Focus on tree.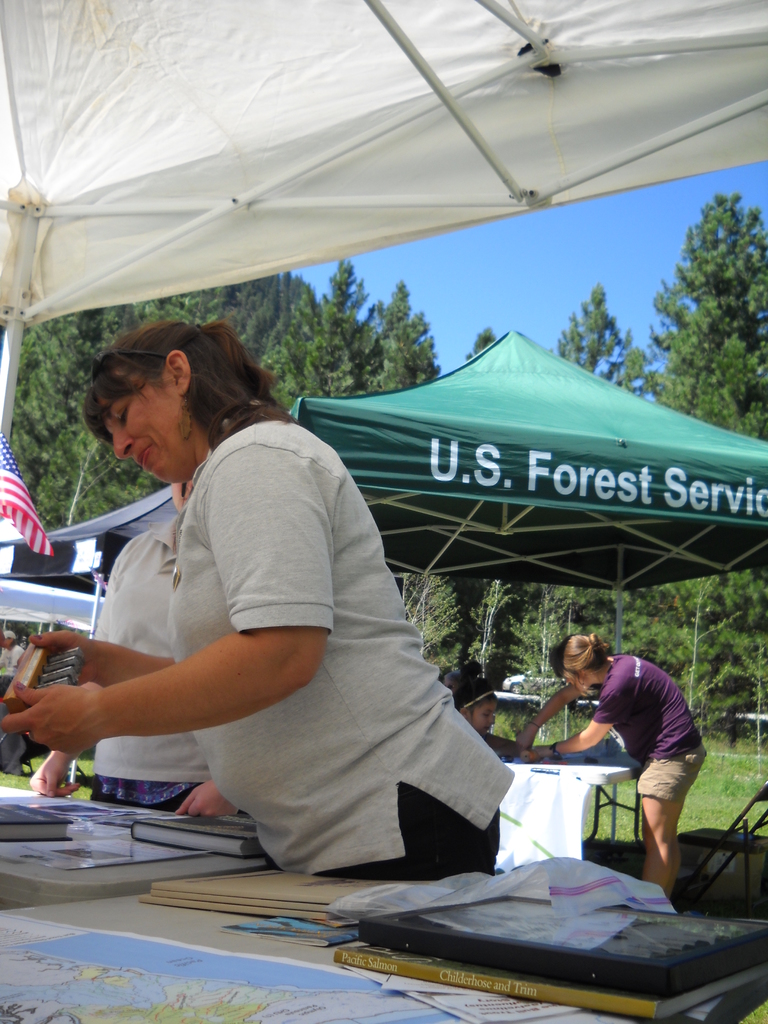
Focused at rect(450, 324, 497, 357).
